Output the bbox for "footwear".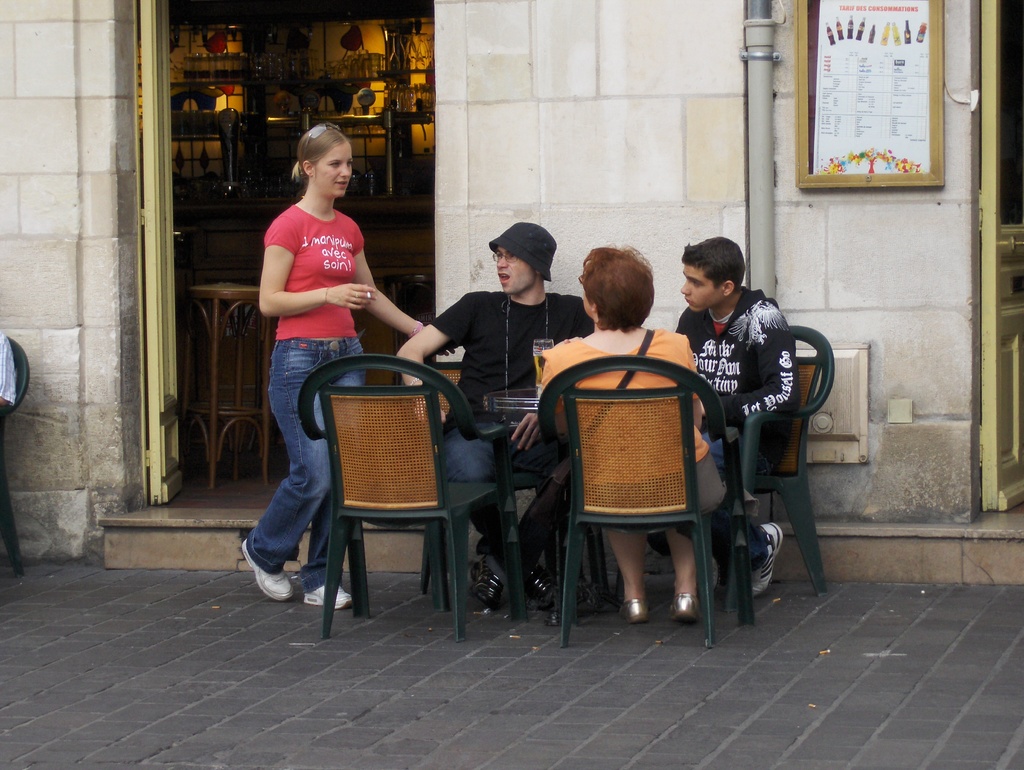
(237, 536, 296, 605).
